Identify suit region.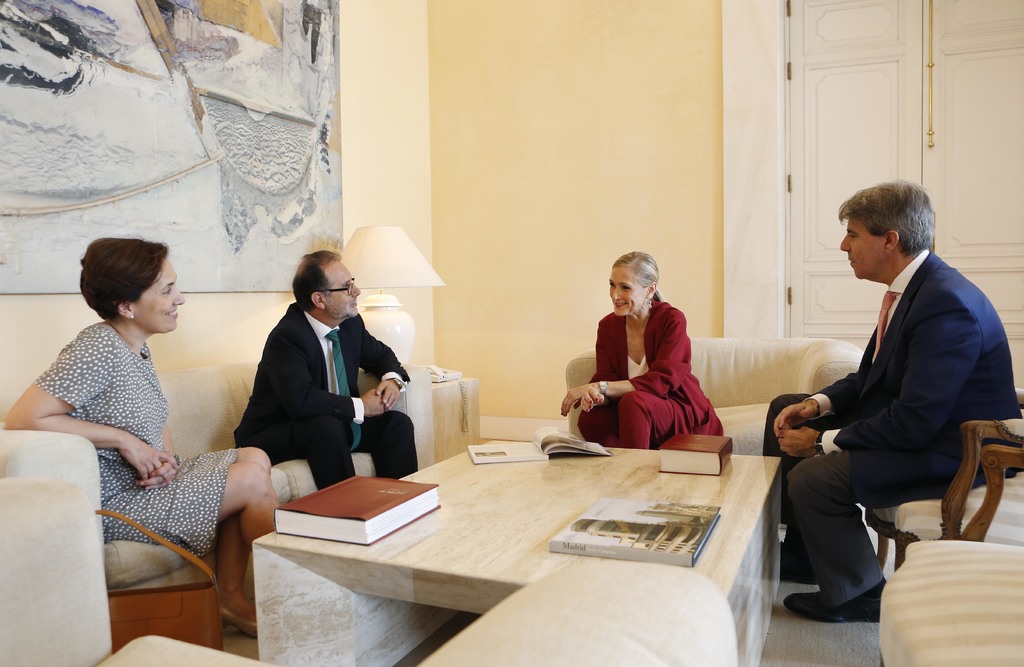
Region: [792, 190, 1023, 636].
